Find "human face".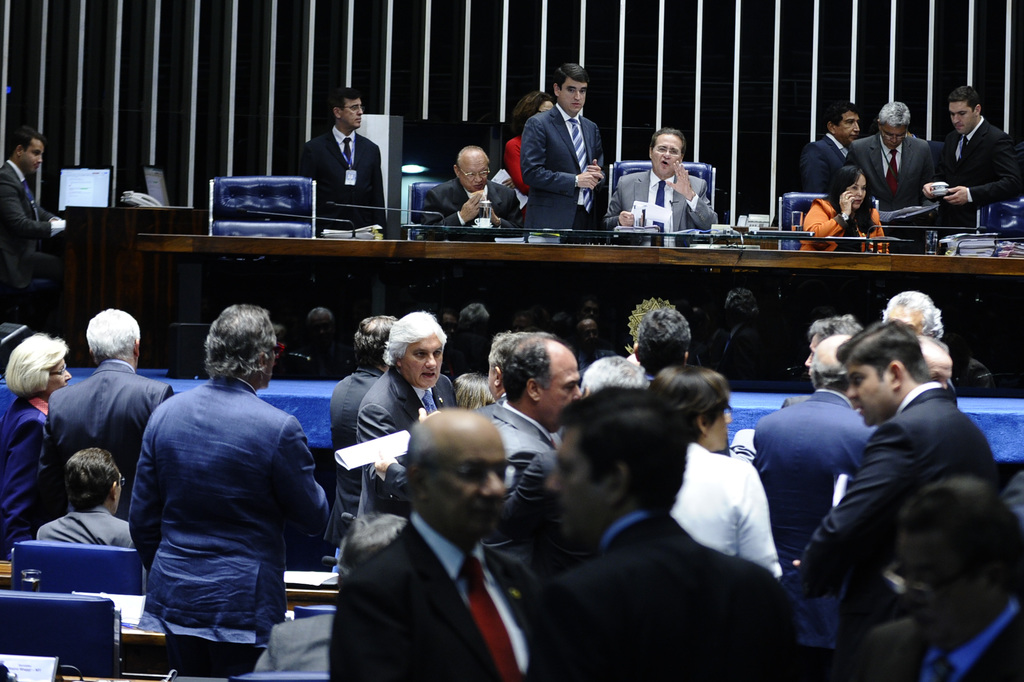
box(537, 102, 552, 114).
